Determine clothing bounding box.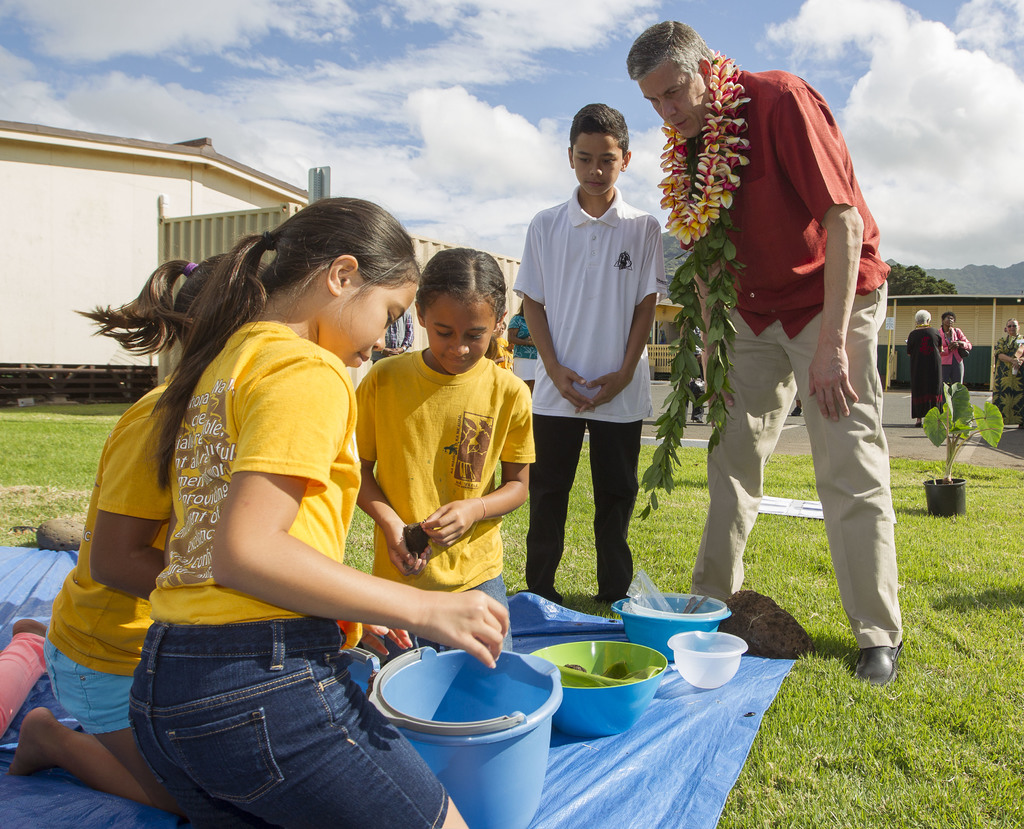
Determined: (x1=353, y1=348, x2=538, y2=657).
